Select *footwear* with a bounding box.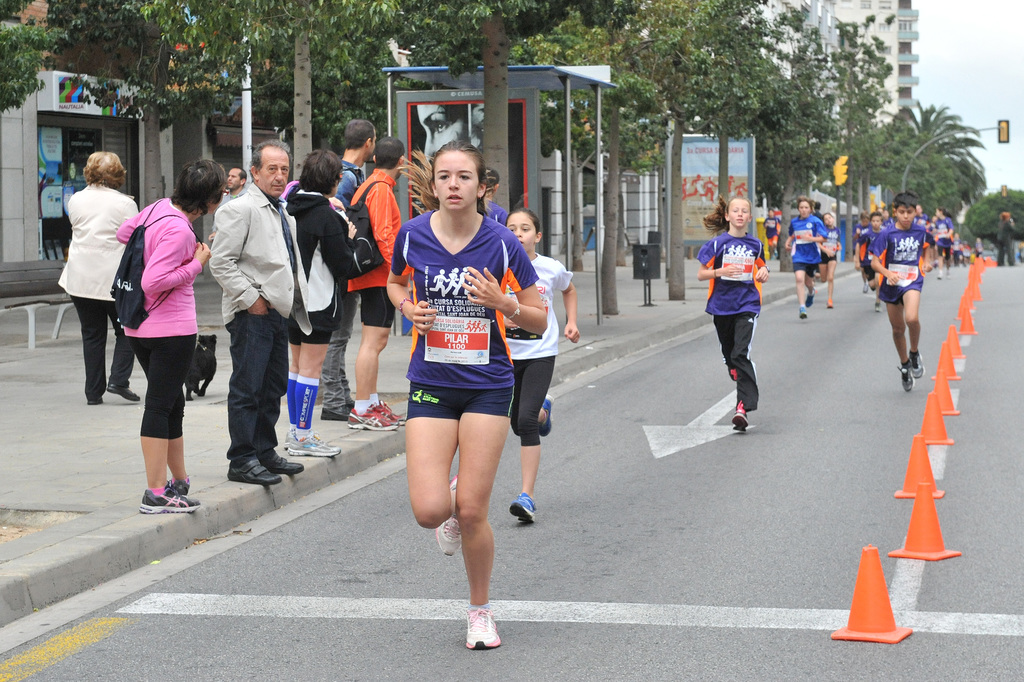
290,433,340,455.
